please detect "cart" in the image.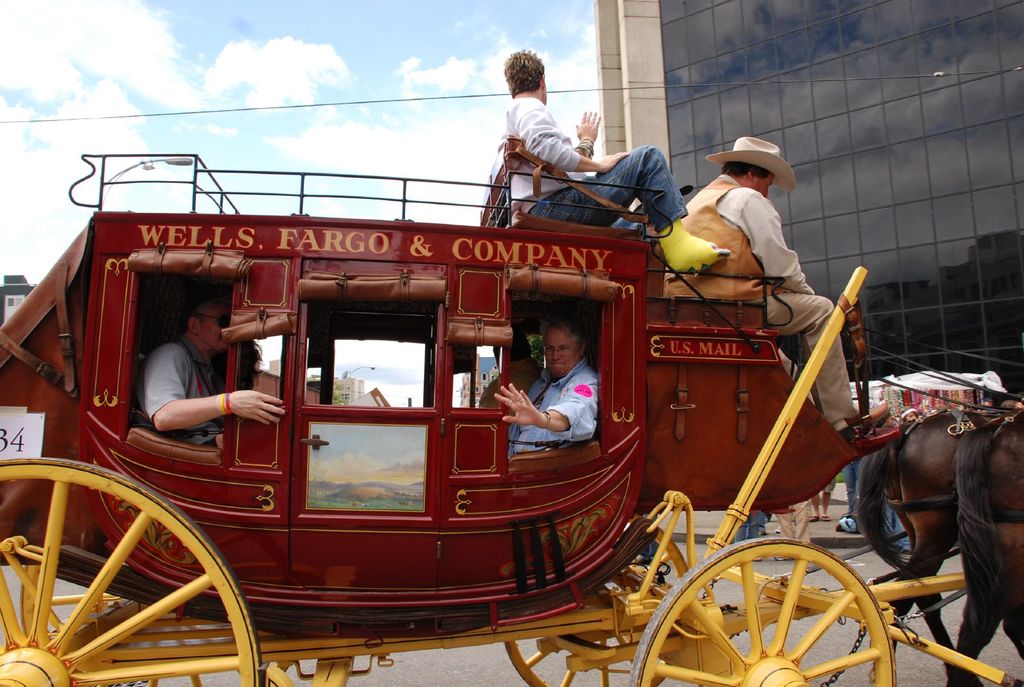
{"left": 0, "top": 154, "right": 1021, "bottom": 686}.
